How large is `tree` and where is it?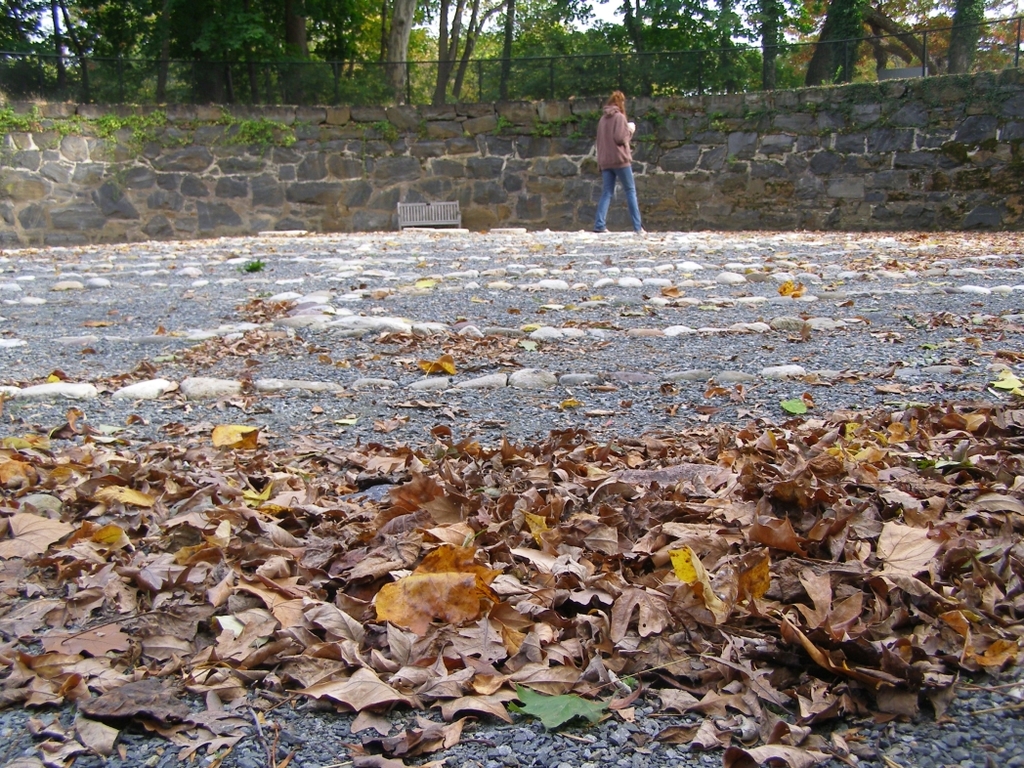
Bounding box: x1=118, y1=0, x2=196, y2=101.
